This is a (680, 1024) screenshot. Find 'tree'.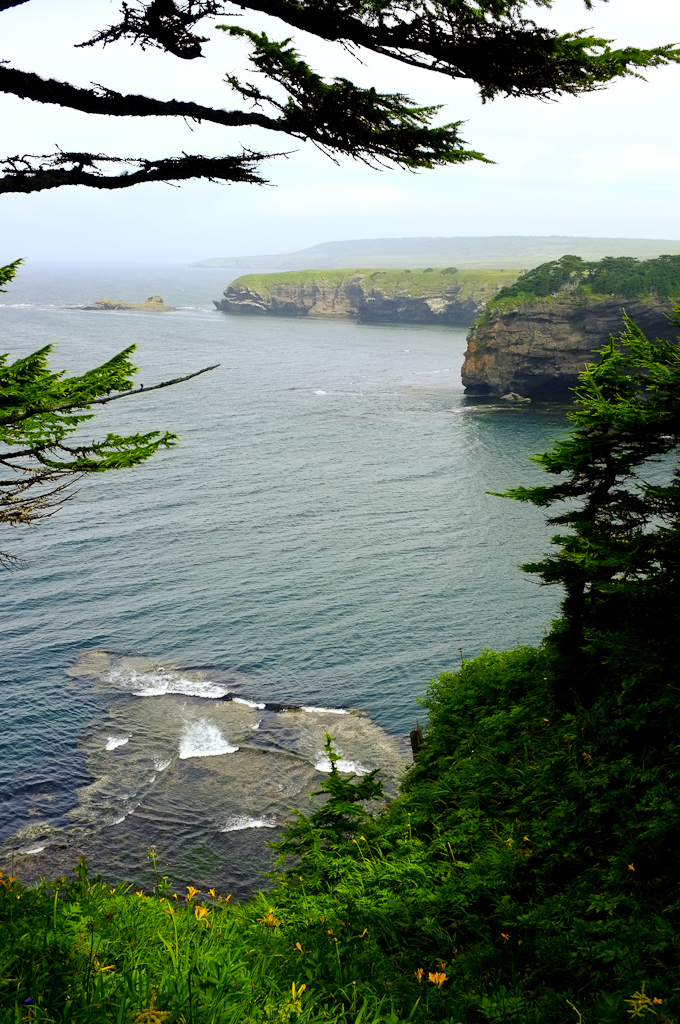
Bounding box: {"left": 0, "top": 0, "right": 679, "bottom": 209}.
